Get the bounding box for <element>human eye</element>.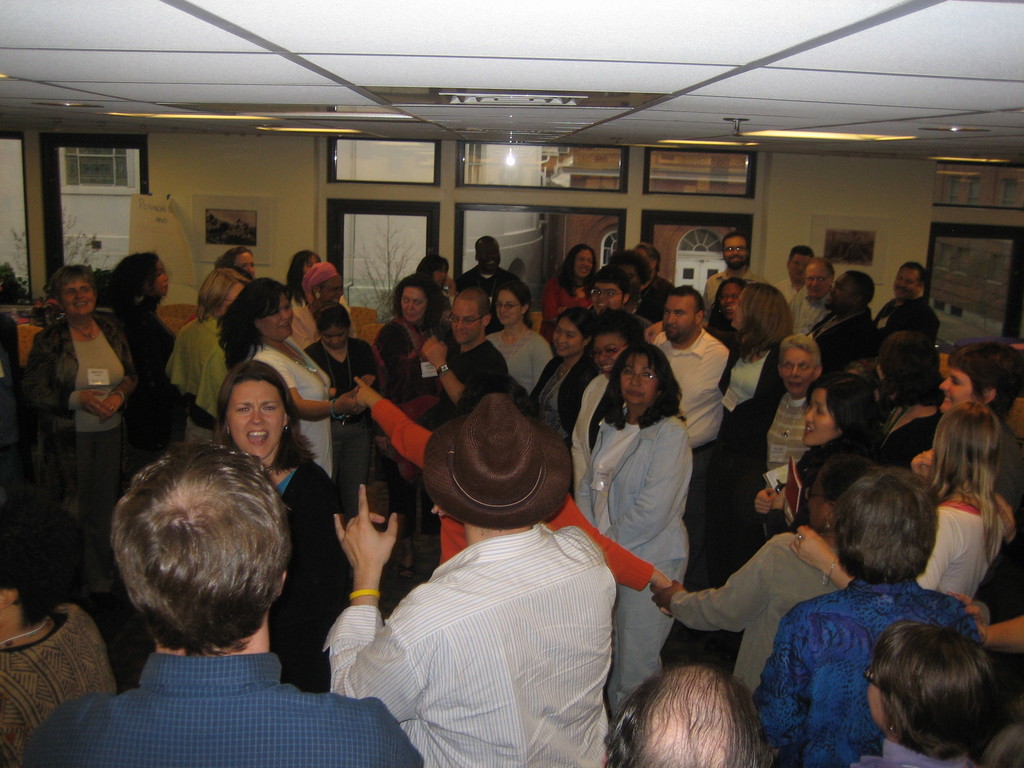
l=607, t=345, r=616, b=355.
